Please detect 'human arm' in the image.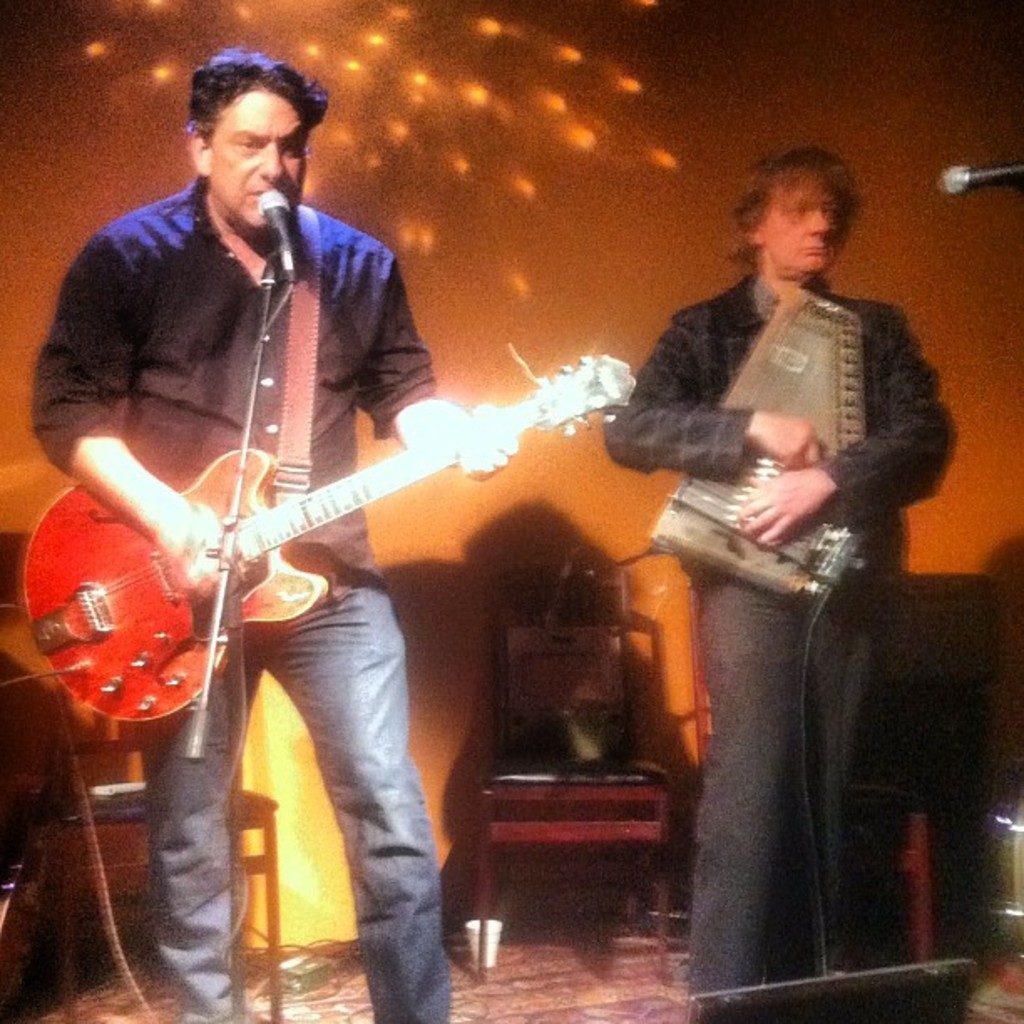
<bbox>581, 316, 812, 482</bbox>.
